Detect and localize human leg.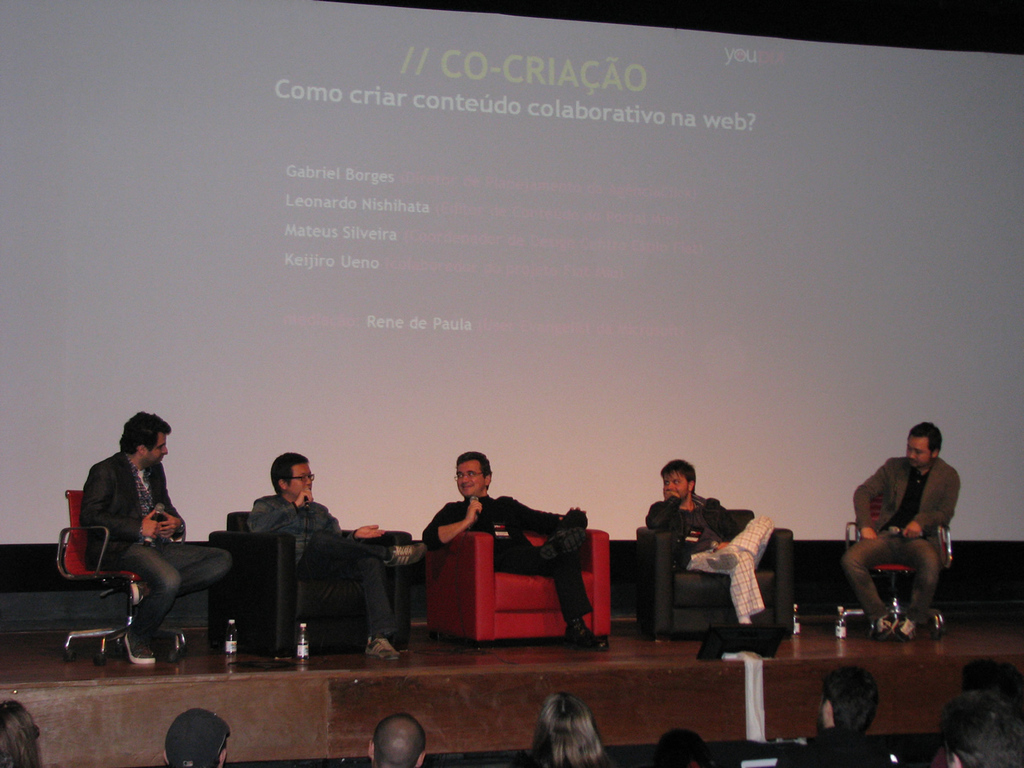
Localized at [544, 555, 607, 653].
